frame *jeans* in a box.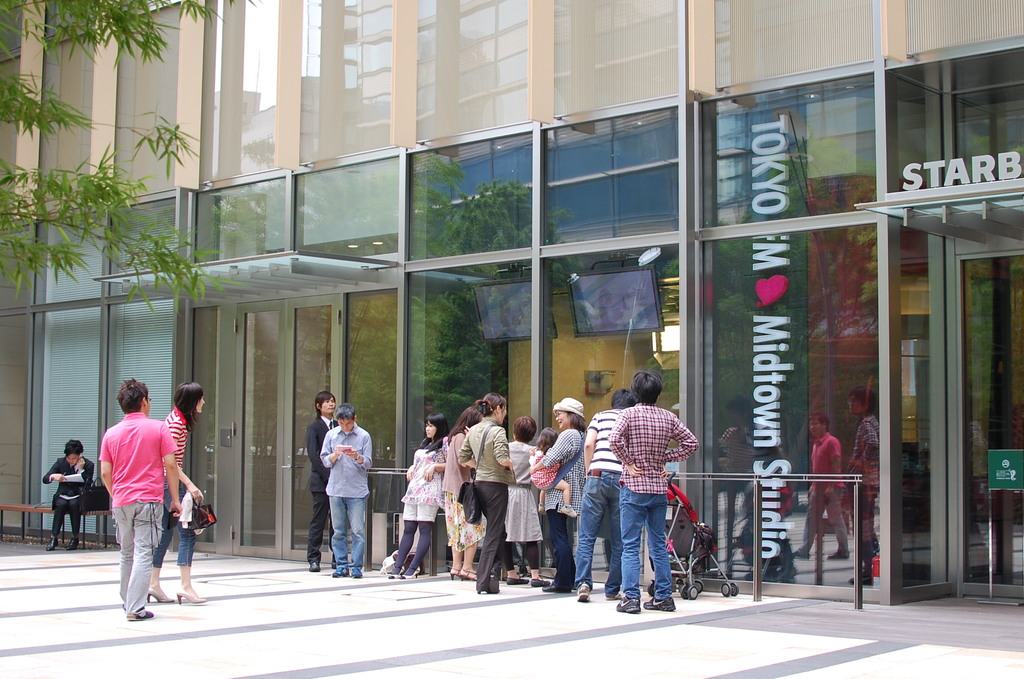
328,496,367,575.
